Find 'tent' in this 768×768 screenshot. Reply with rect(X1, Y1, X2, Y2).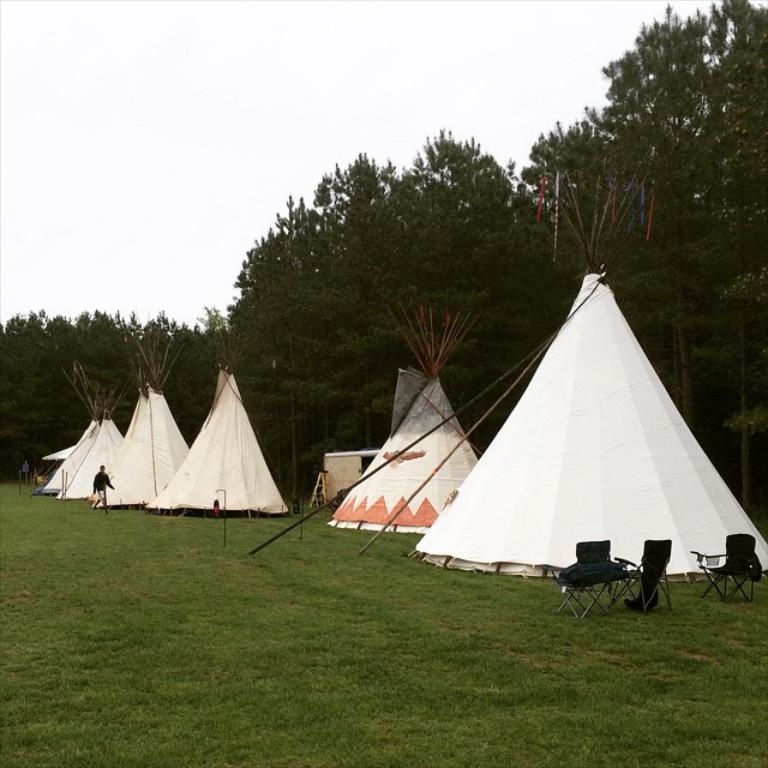
rect(79, 372, 151, 496).
